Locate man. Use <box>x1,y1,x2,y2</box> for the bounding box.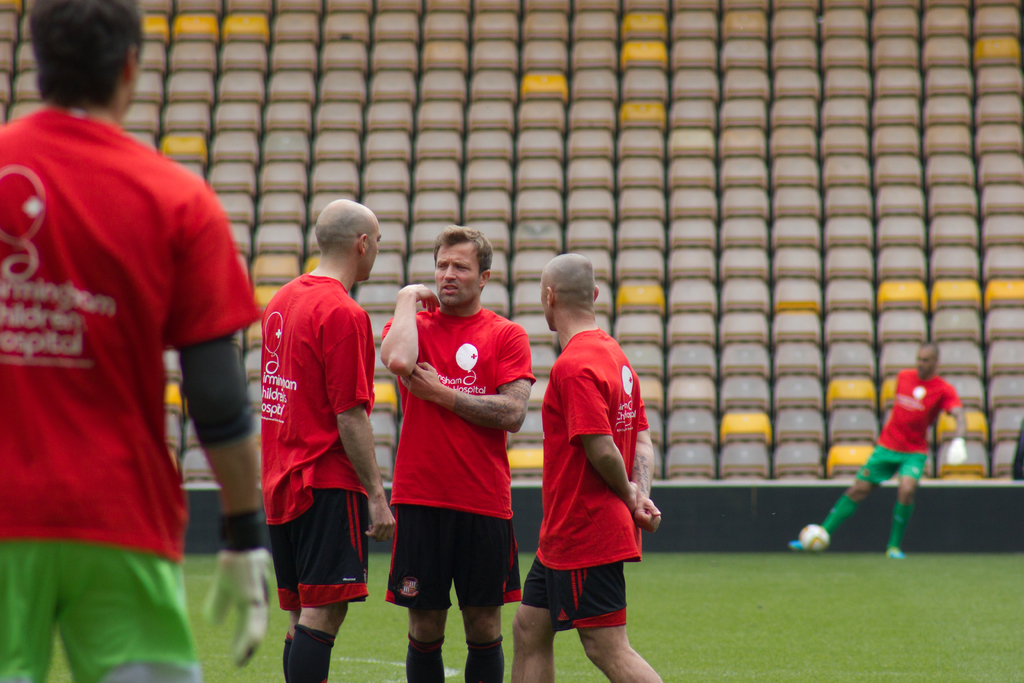
<box>259,193,404,682</box>.
